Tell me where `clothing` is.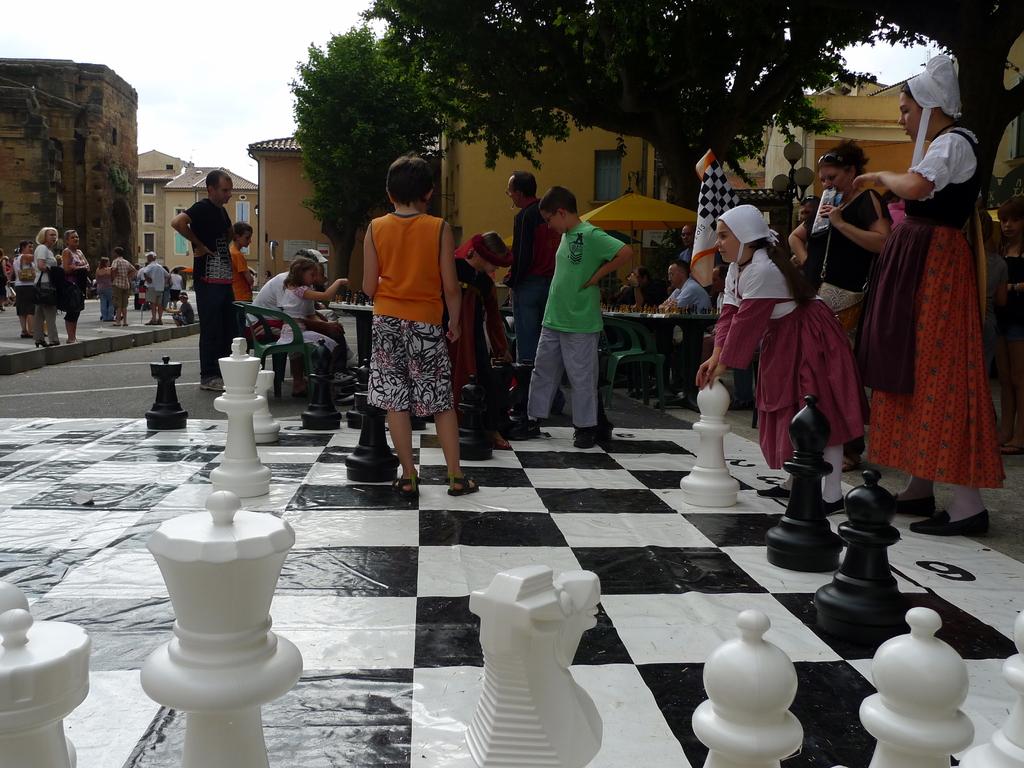
`clothing` is at left=61, top=246, right=89, bottom=317.
